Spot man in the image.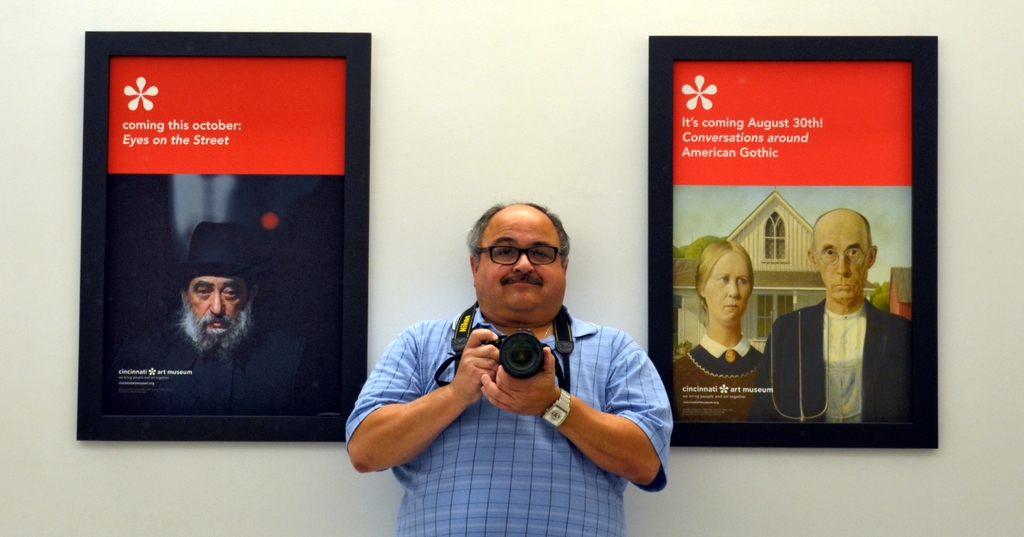
man found at x1=755 y1=208 x2=918 y2=429.
